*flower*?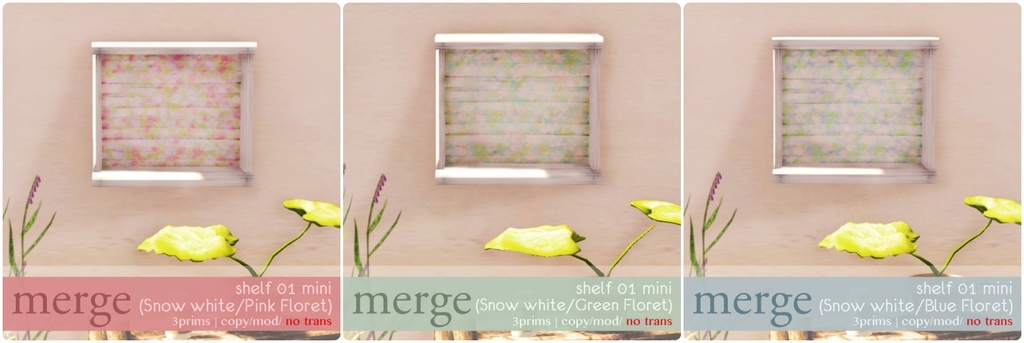
[x1=133, y1=204, x2=237, y2=263]
